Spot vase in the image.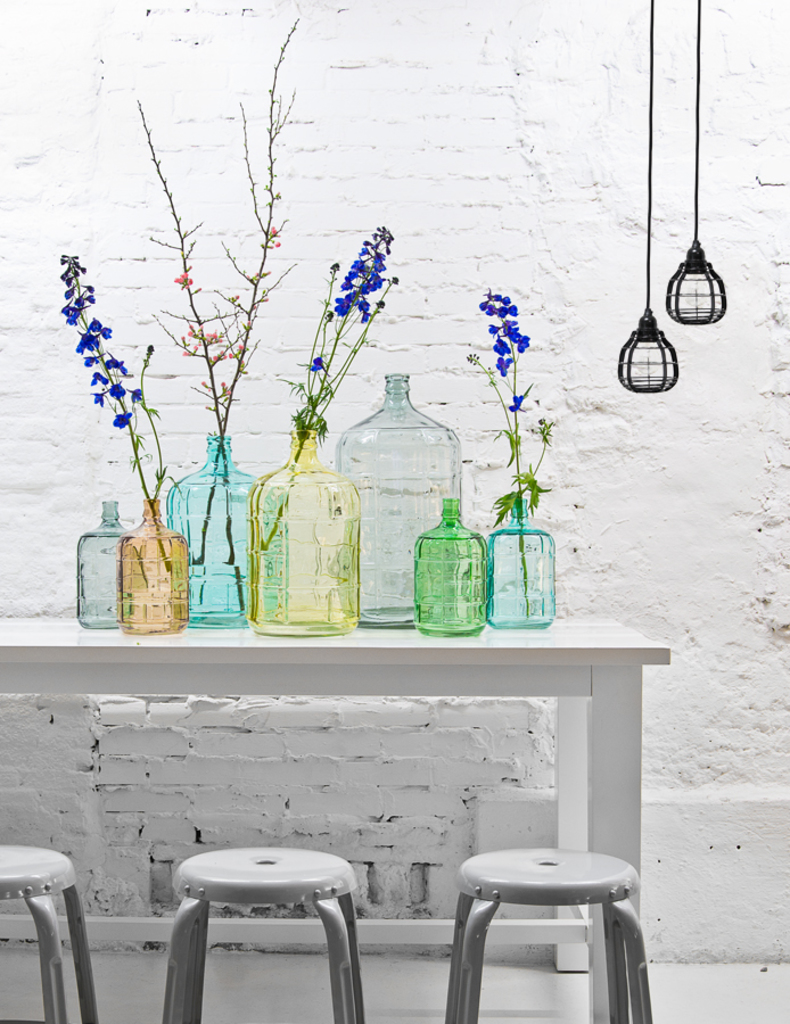
vase found at (x1=164, y1=427, x2=260, y2=622).
